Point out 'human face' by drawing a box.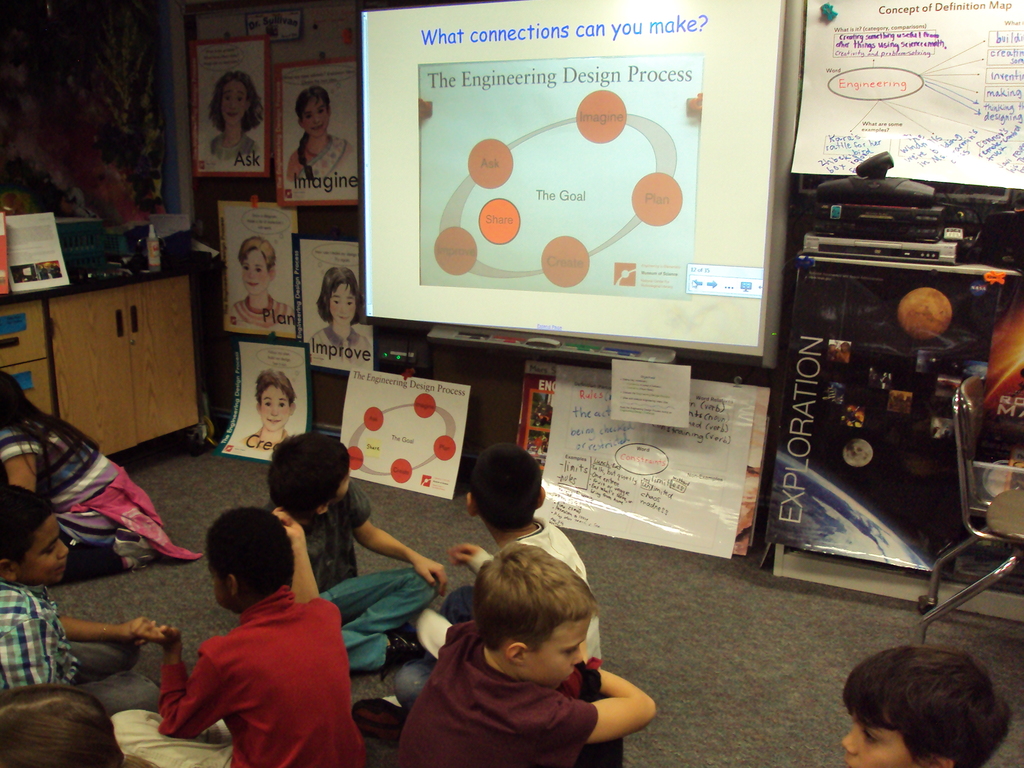
select_region(221, 83, 245, 126).
